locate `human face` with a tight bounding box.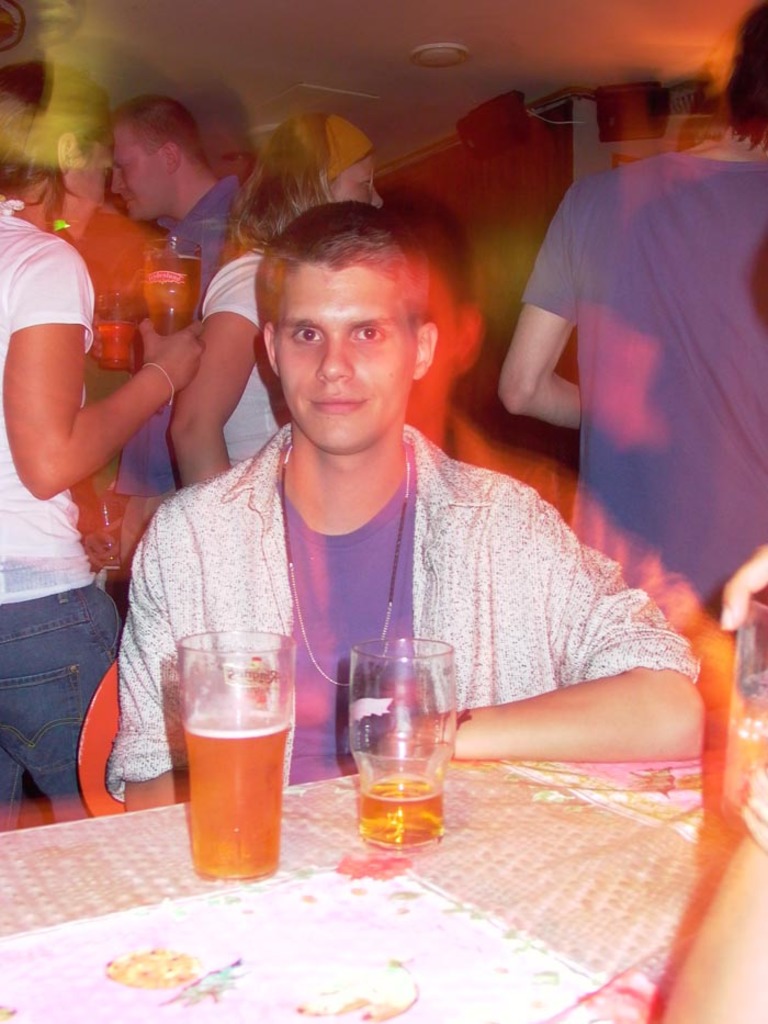
<region>68, 133, 109, 238</region>.
